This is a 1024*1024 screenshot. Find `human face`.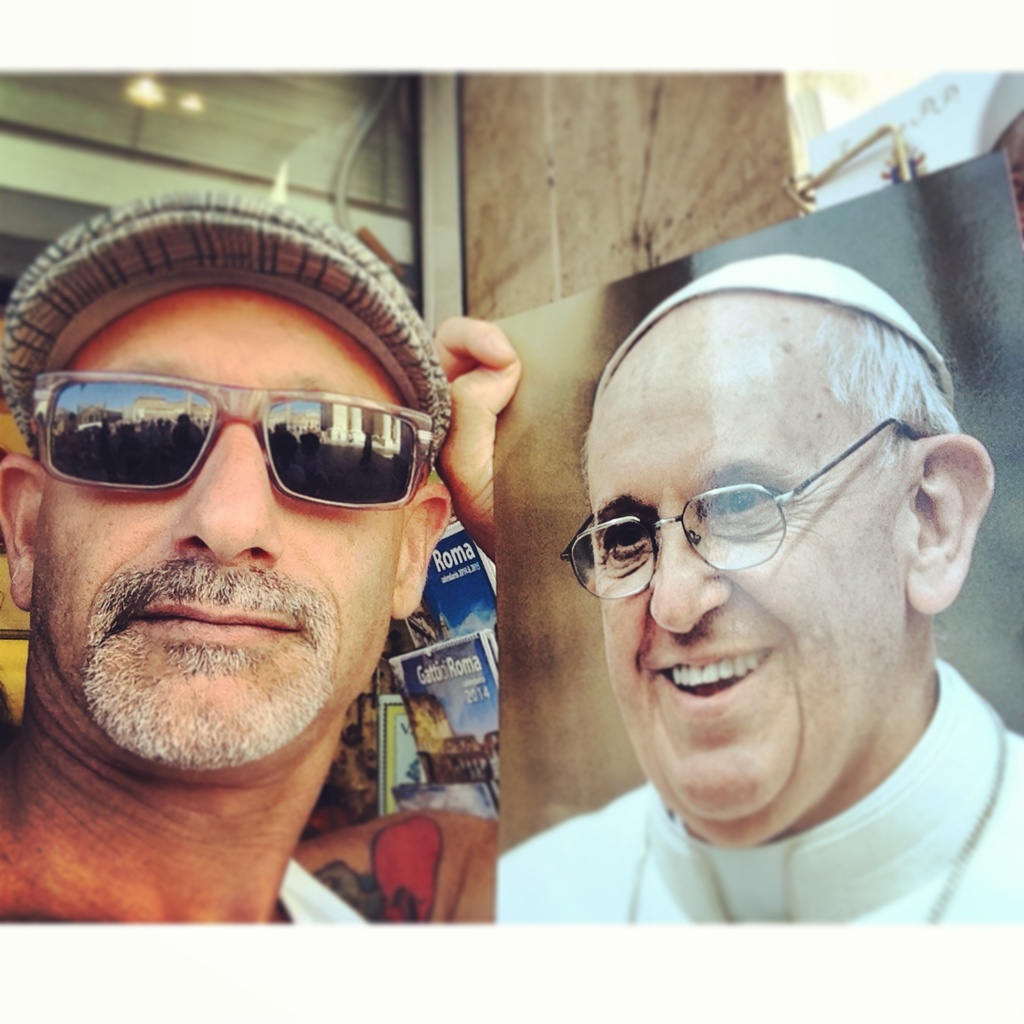
Bounding box: box=[589, 348, 909, 818].
